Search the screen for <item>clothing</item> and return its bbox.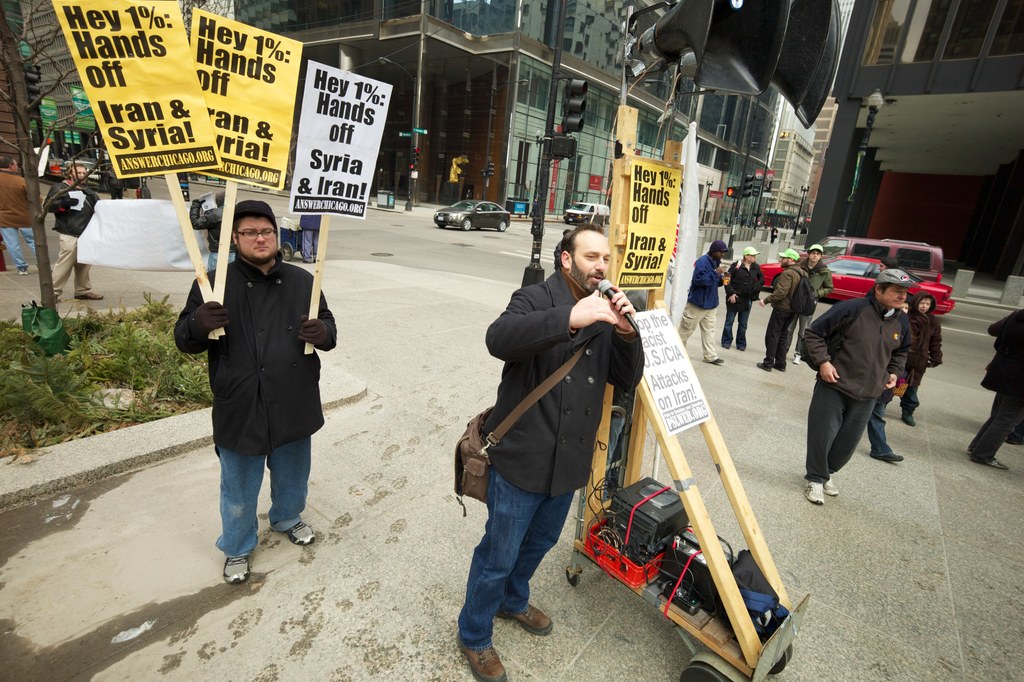
Found: <region>903, 291, 941, 419</region>.
